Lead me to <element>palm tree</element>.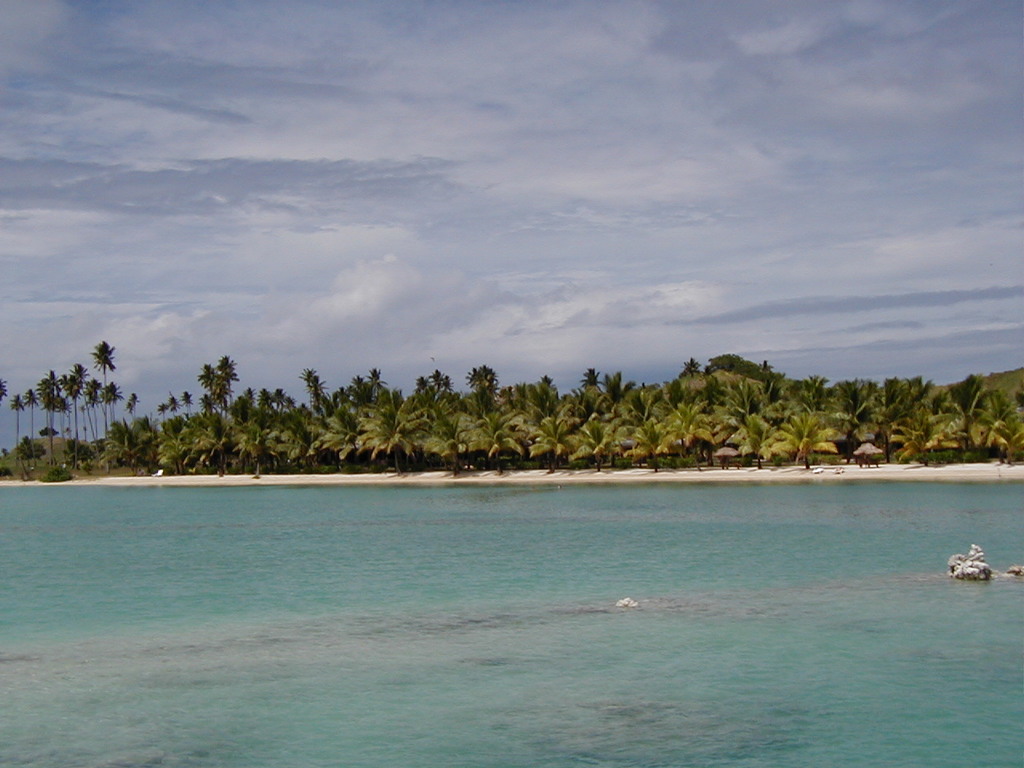
Lead to <bbox>883, 390, 952, 442</bbox>.
